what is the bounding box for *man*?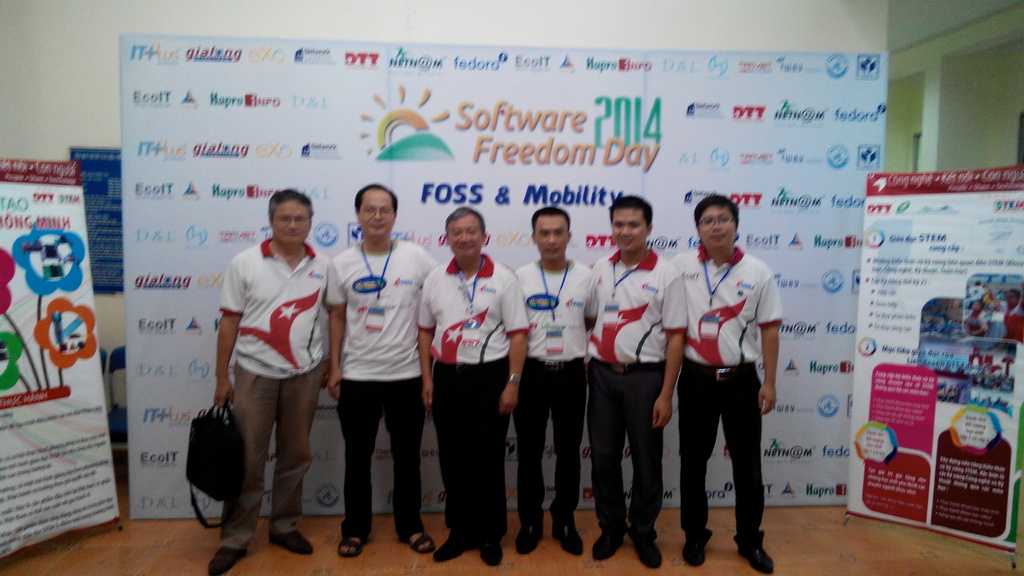
589,196,689,570.
